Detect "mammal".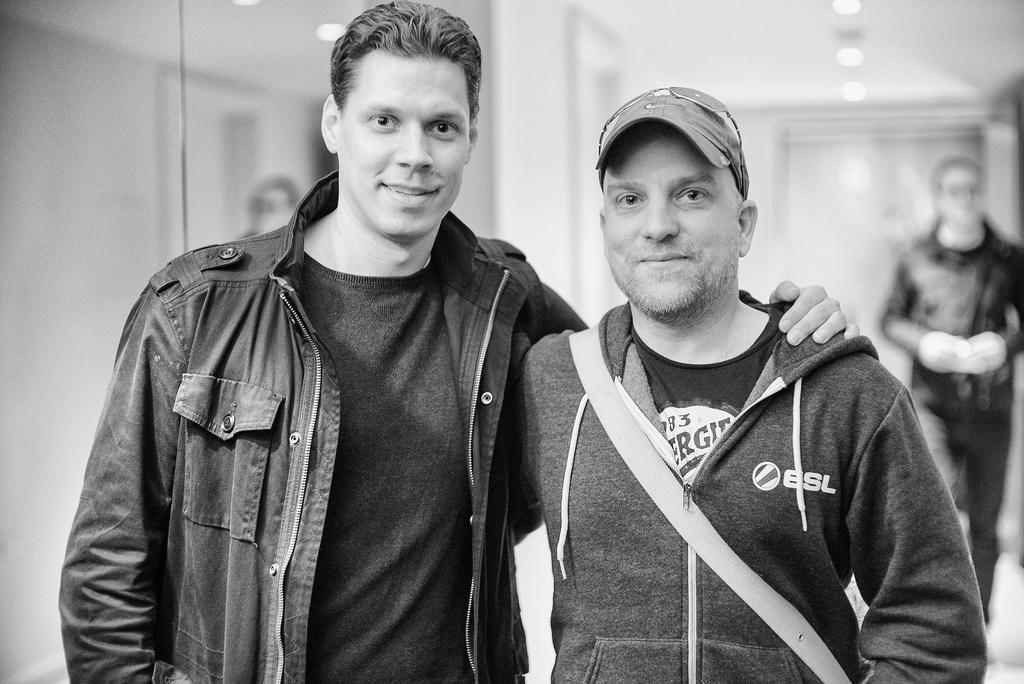
Detected at select_region(56, 0, 860, 680).
